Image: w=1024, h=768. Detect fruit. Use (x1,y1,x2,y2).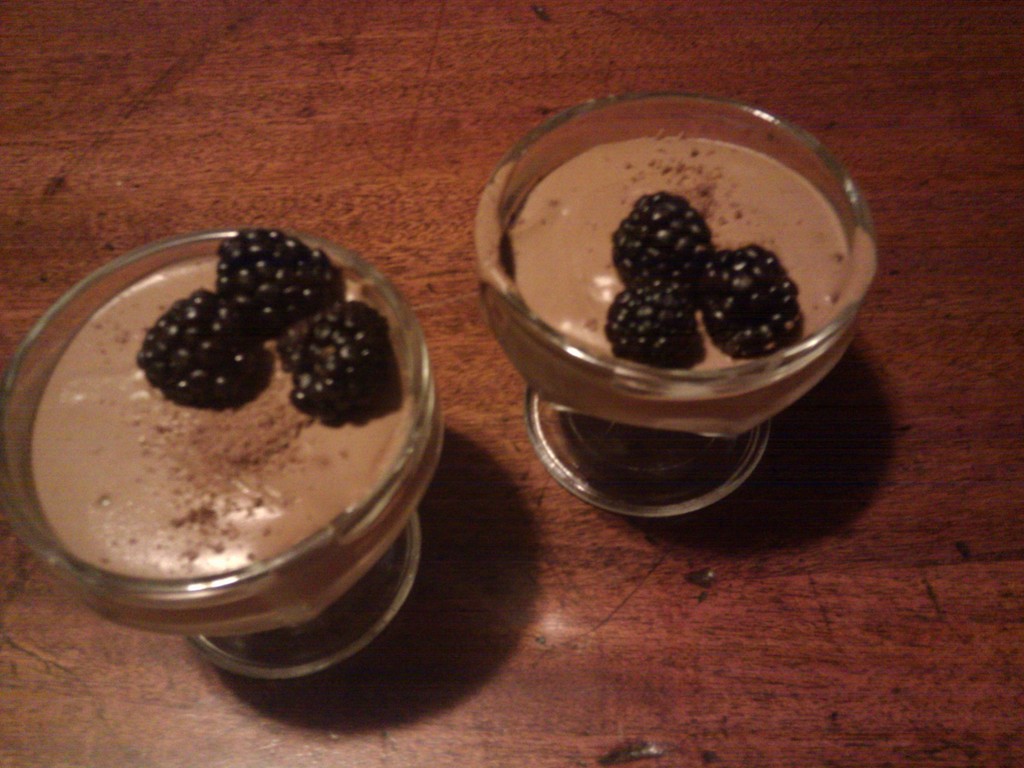
(710,246,806,362).
